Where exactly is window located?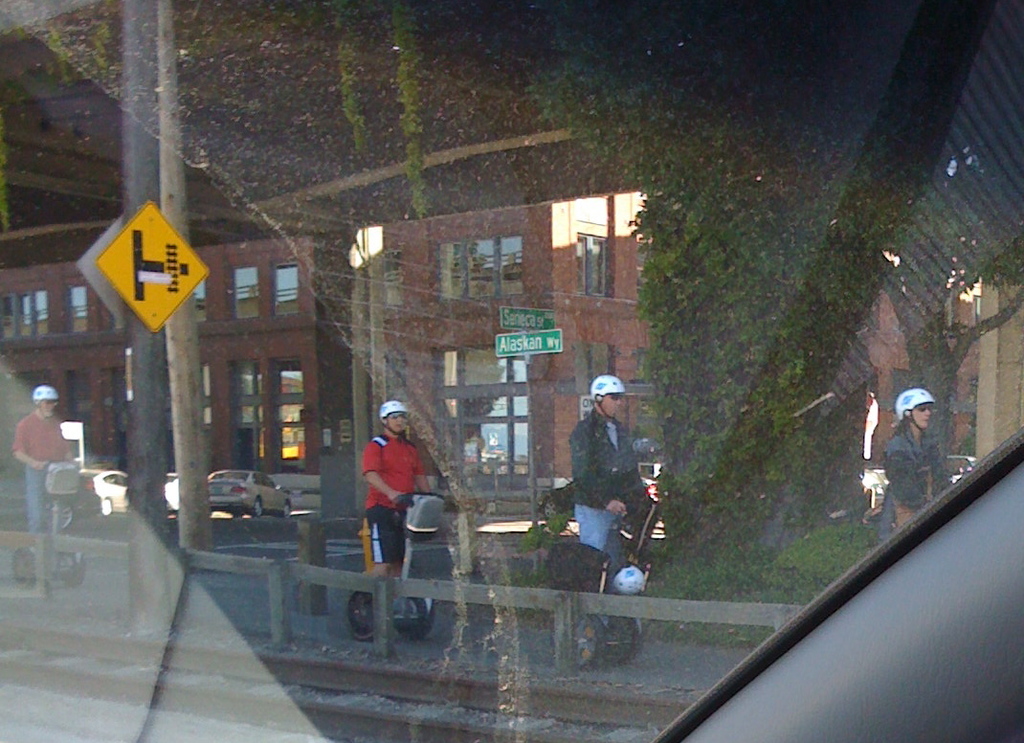
Its bounding box is 270:259:307:325.
